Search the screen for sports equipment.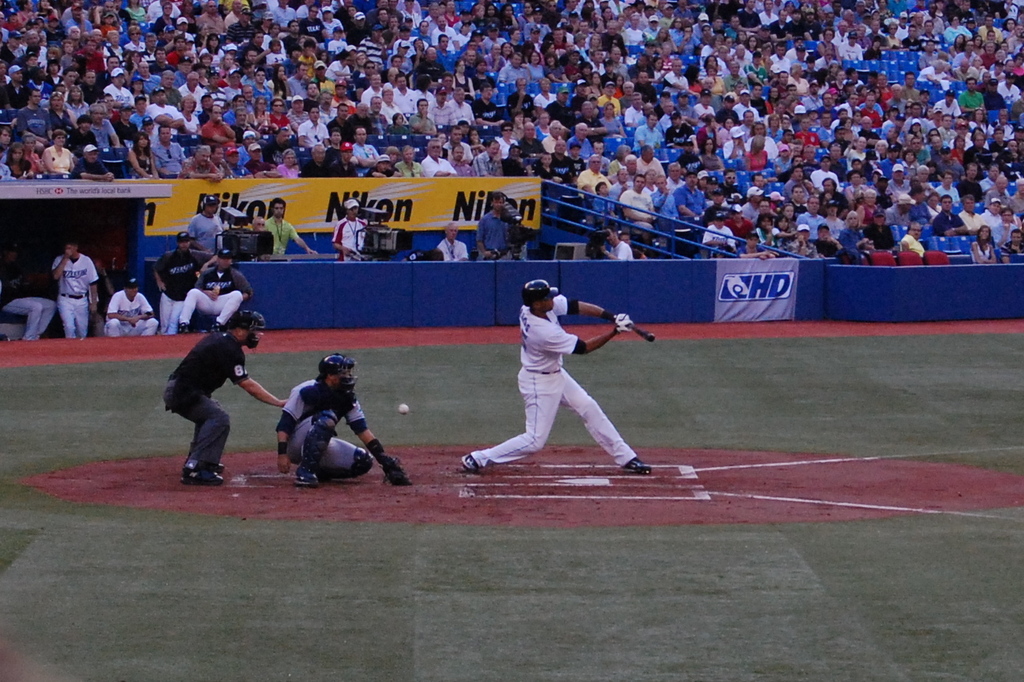
Found at [623,450,653,475].
